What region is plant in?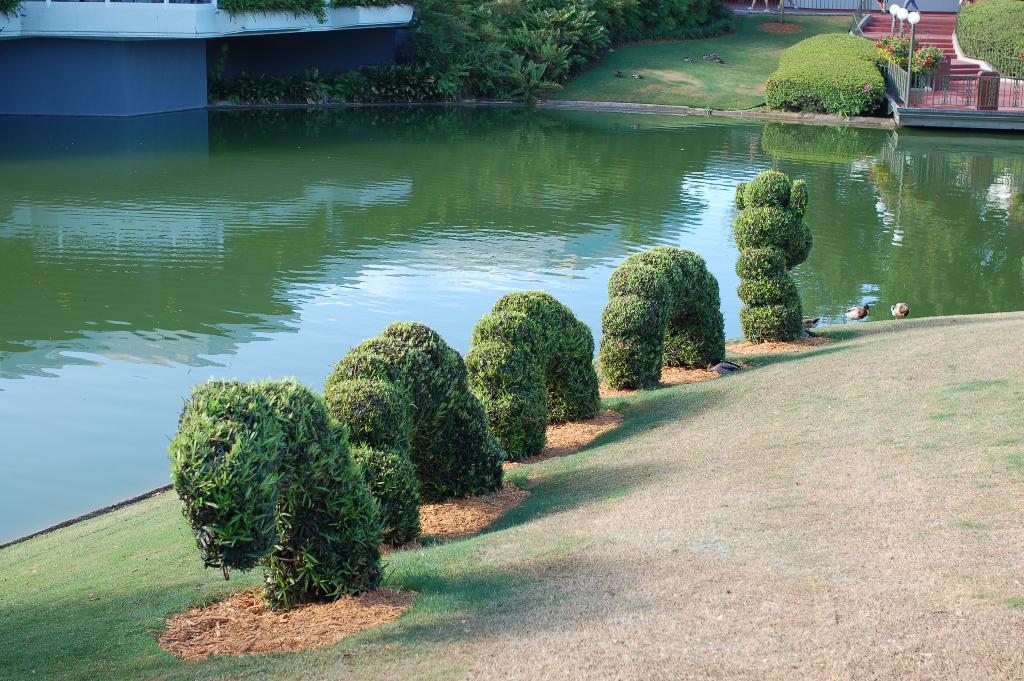
bbox=(597, 243, 732, 396).
